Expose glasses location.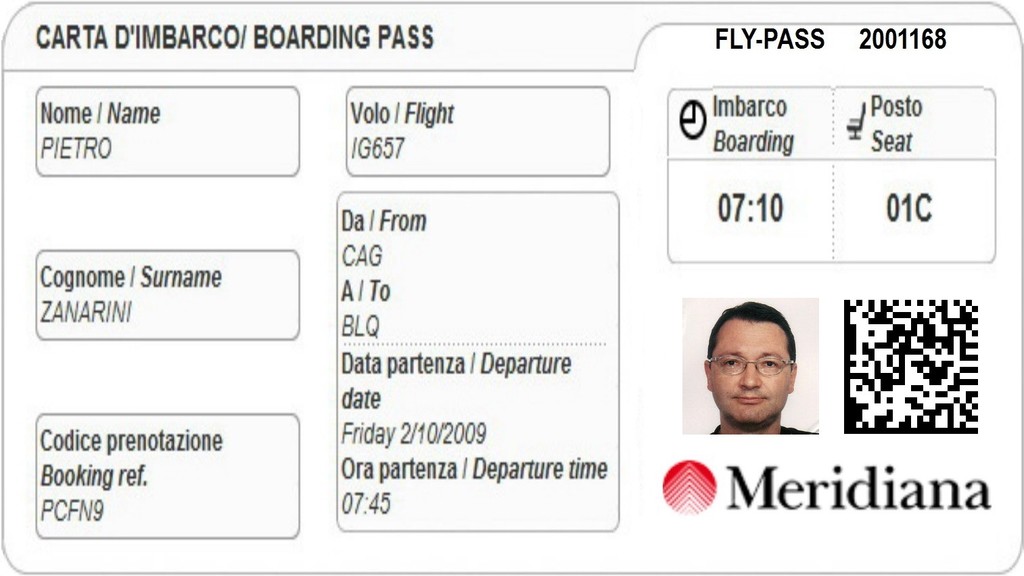
Exposed at (x1=700, y1=351, x2=792, y2=376).
